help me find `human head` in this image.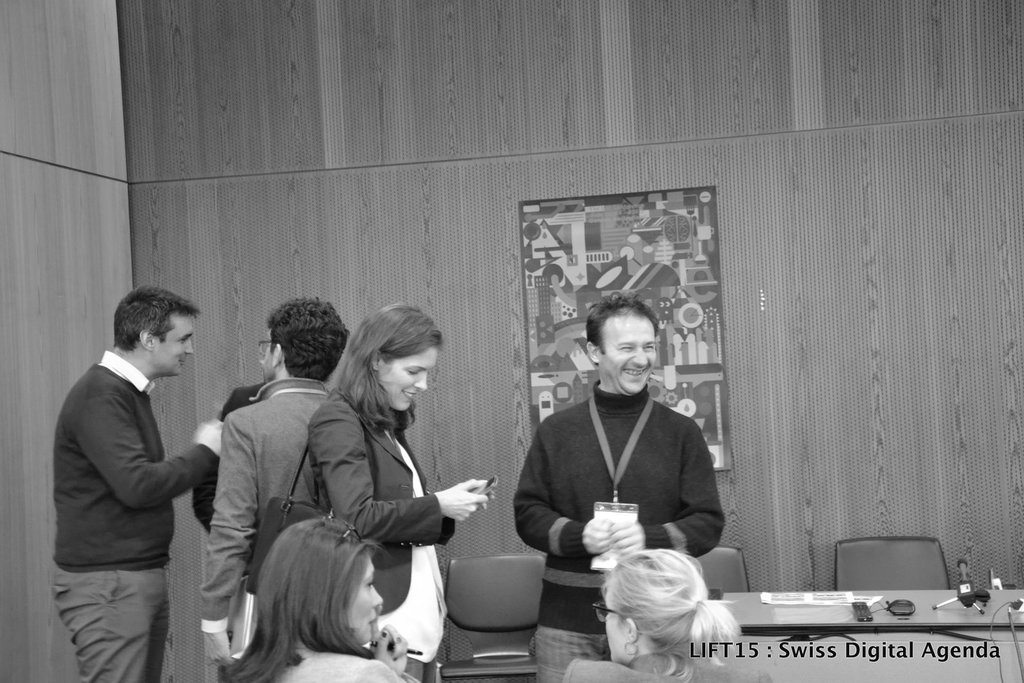
Found it: BBox(255, 521, 383, 648).
